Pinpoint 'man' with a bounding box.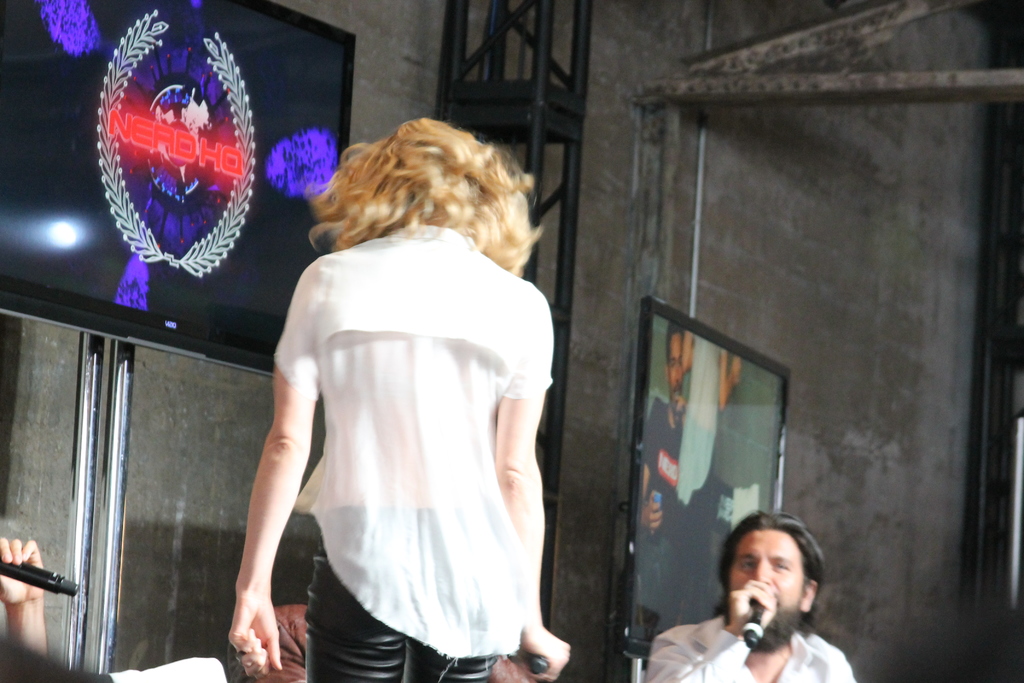
625:323:698:616.
